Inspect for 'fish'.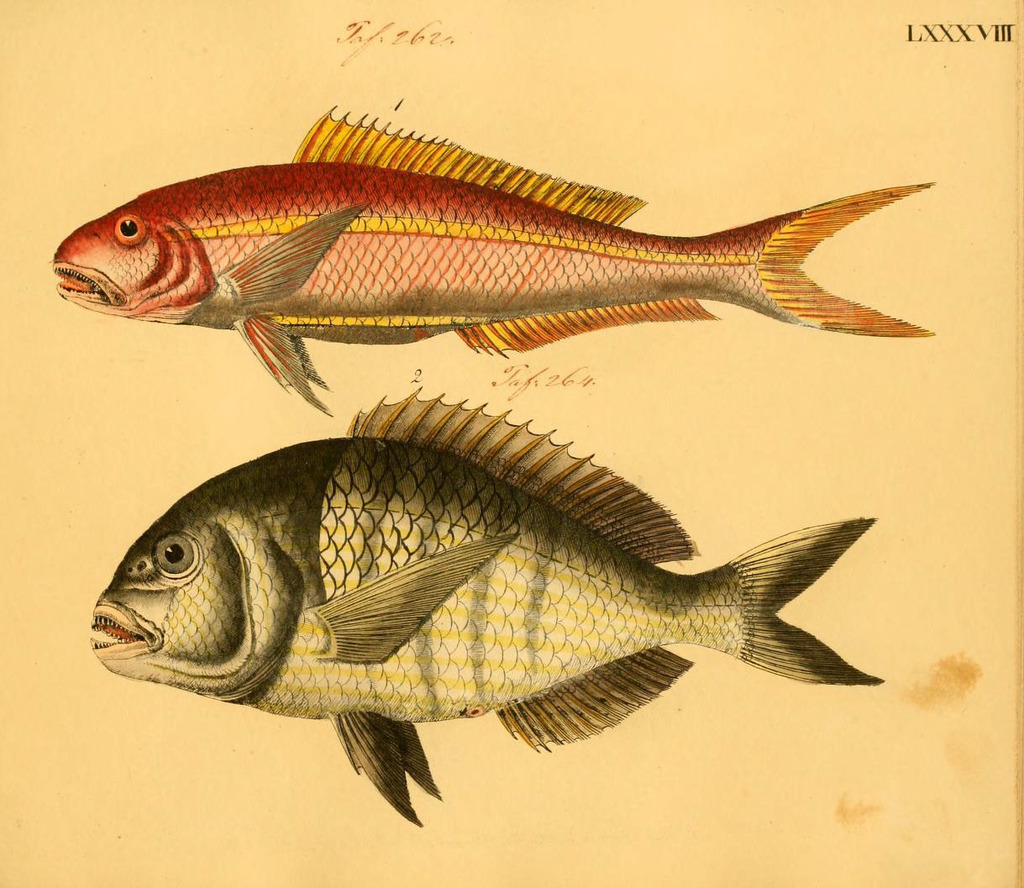
Inspection: x1=91, y1=379, x2=886, y2=824.
